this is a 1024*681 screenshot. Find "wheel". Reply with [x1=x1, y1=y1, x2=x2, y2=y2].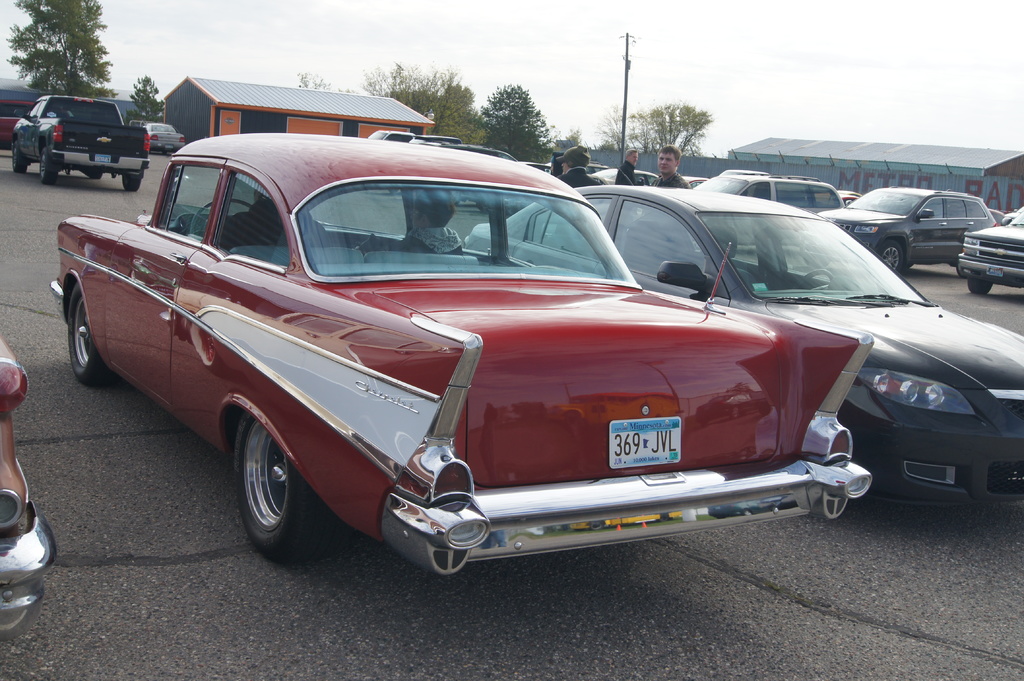
[x1=35, y1=146, x2=59, y2=186].
